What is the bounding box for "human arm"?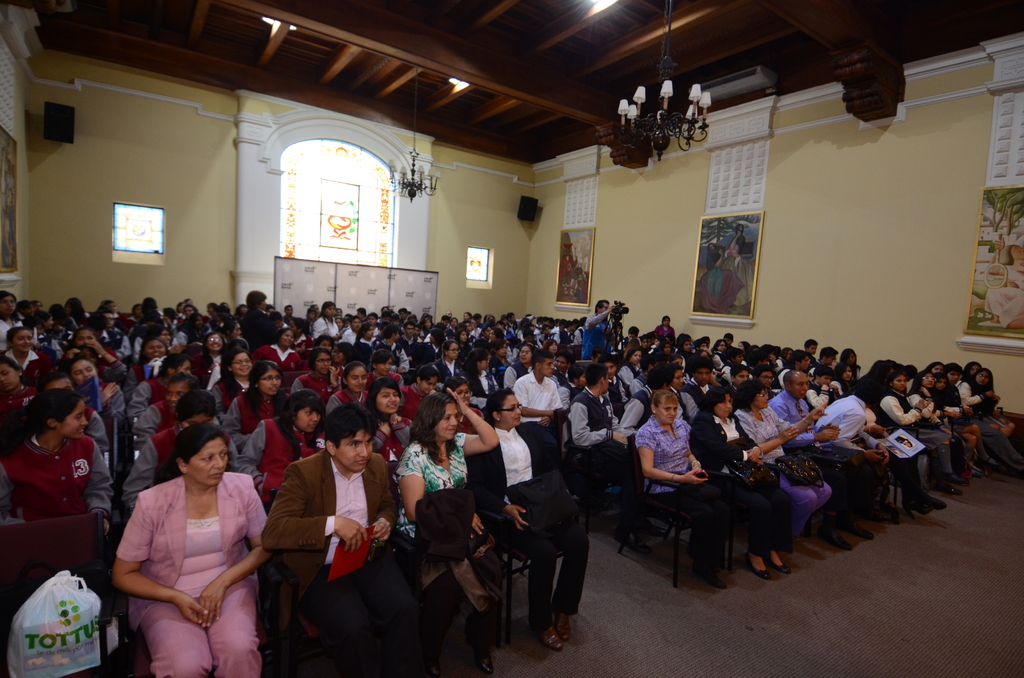
box(82, 410, 112, 454).
